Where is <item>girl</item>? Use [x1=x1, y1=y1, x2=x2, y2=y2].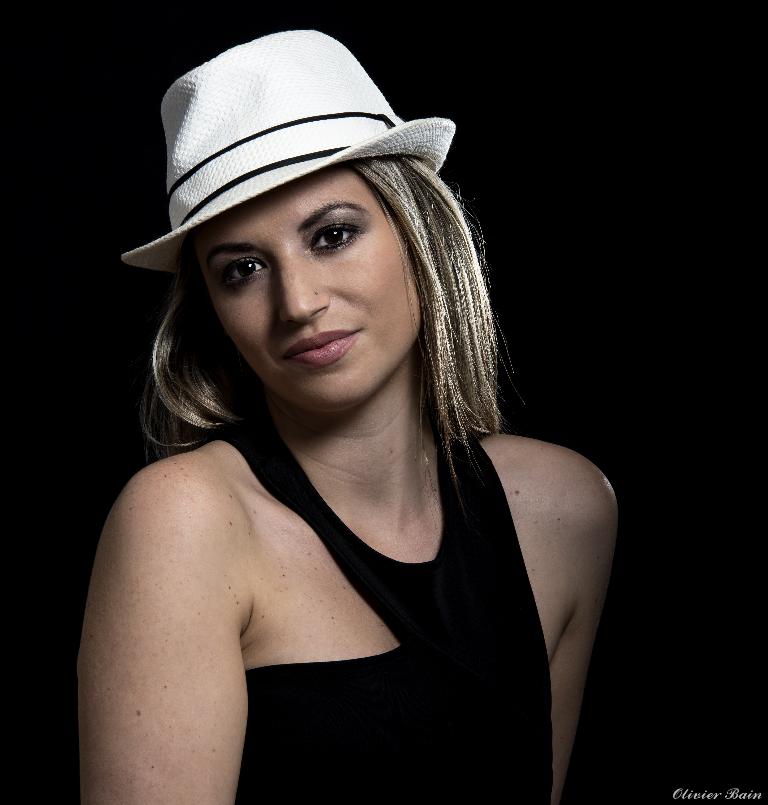
[x1=76, y1=27, x2=624, y2=804].
